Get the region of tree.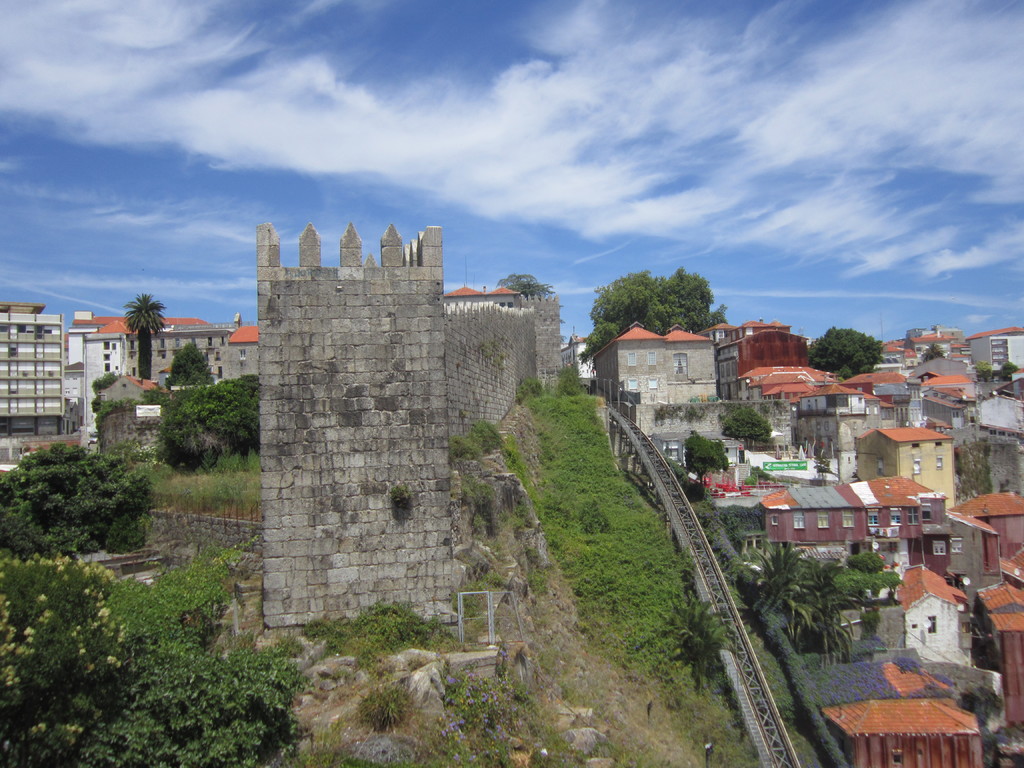
148/372/266/459.
